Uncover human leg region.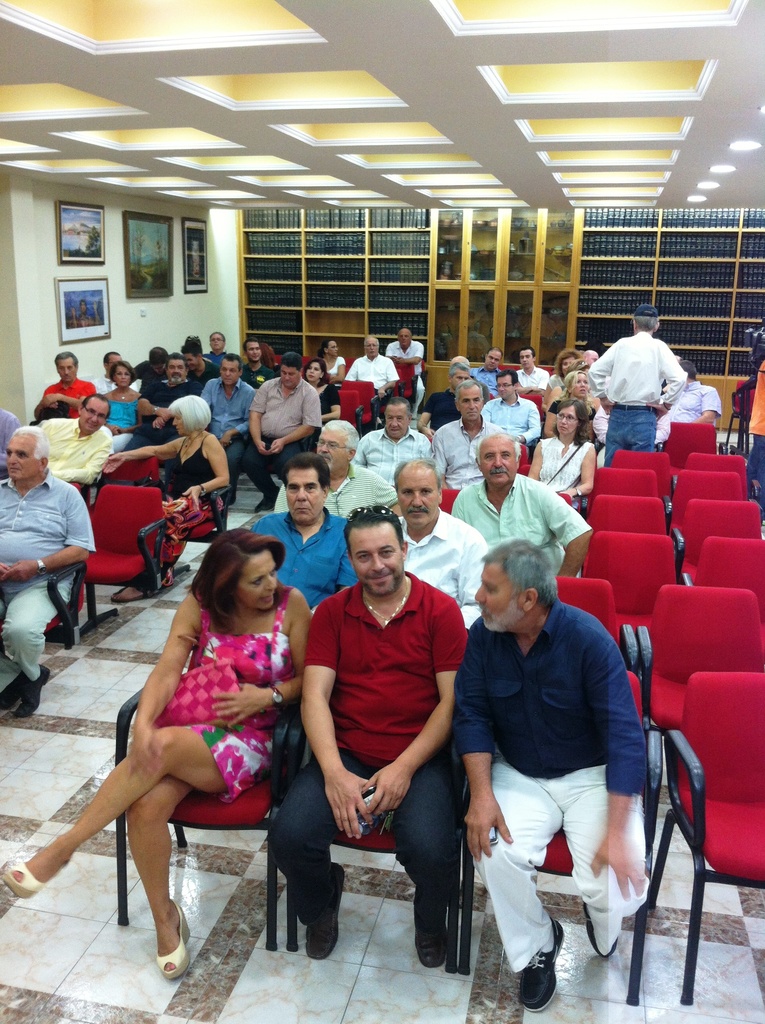
Uncovered: BBox(477, 762, 560, 1011).
